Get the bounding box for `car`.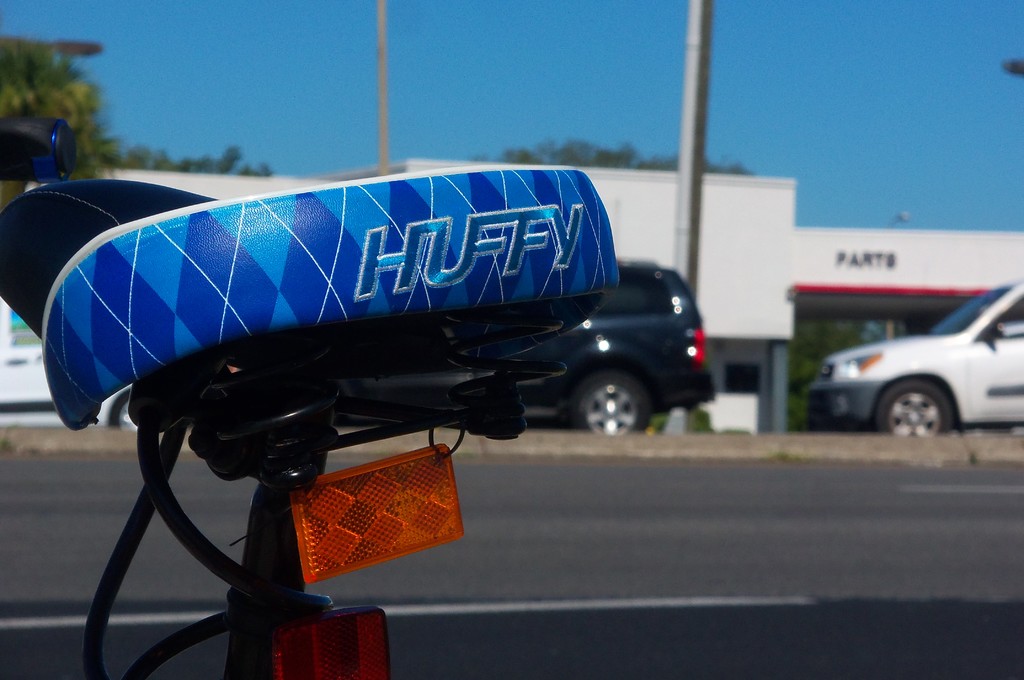
bbox=(0, 295, 136, 428).
